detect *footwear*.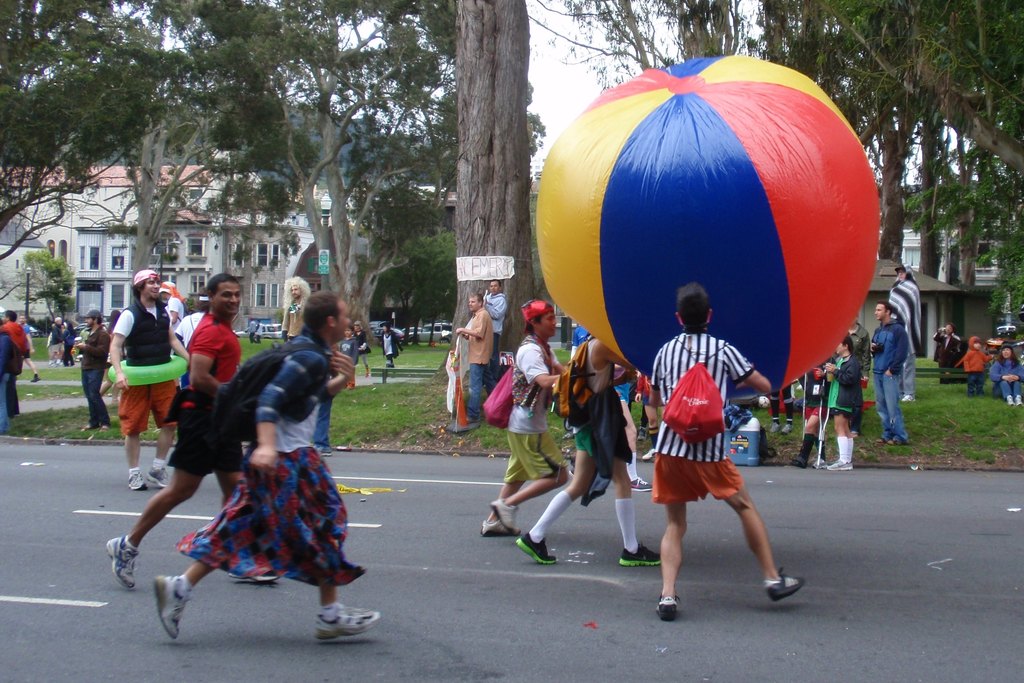
Detected at x1=475, y1=514, x2=519, y2=536.
